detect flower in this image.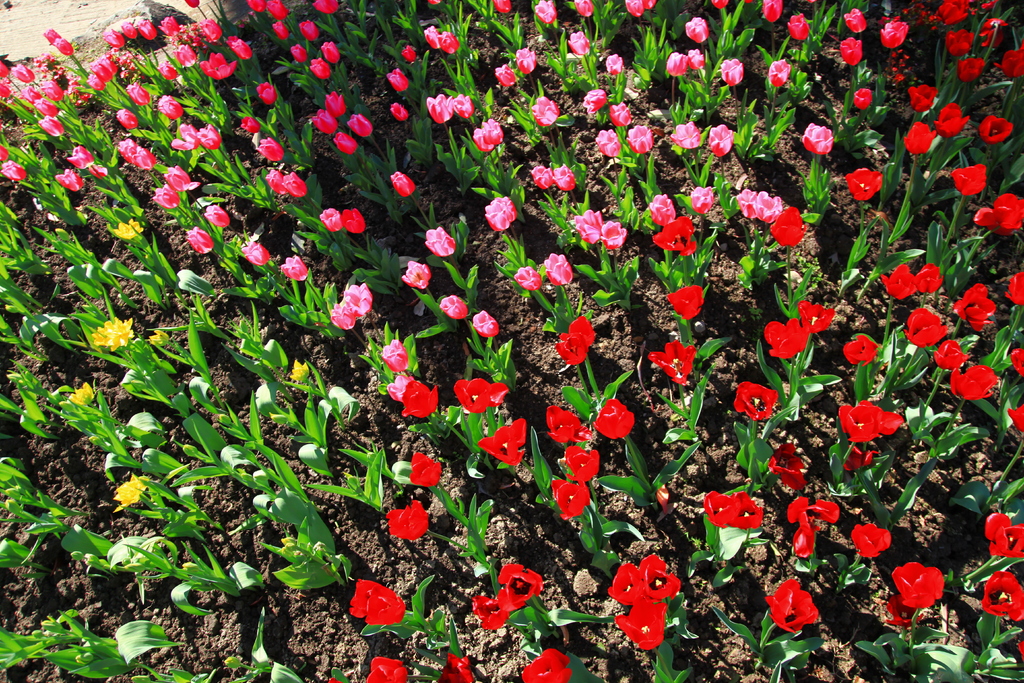
Detection: [326,90,348,115].
